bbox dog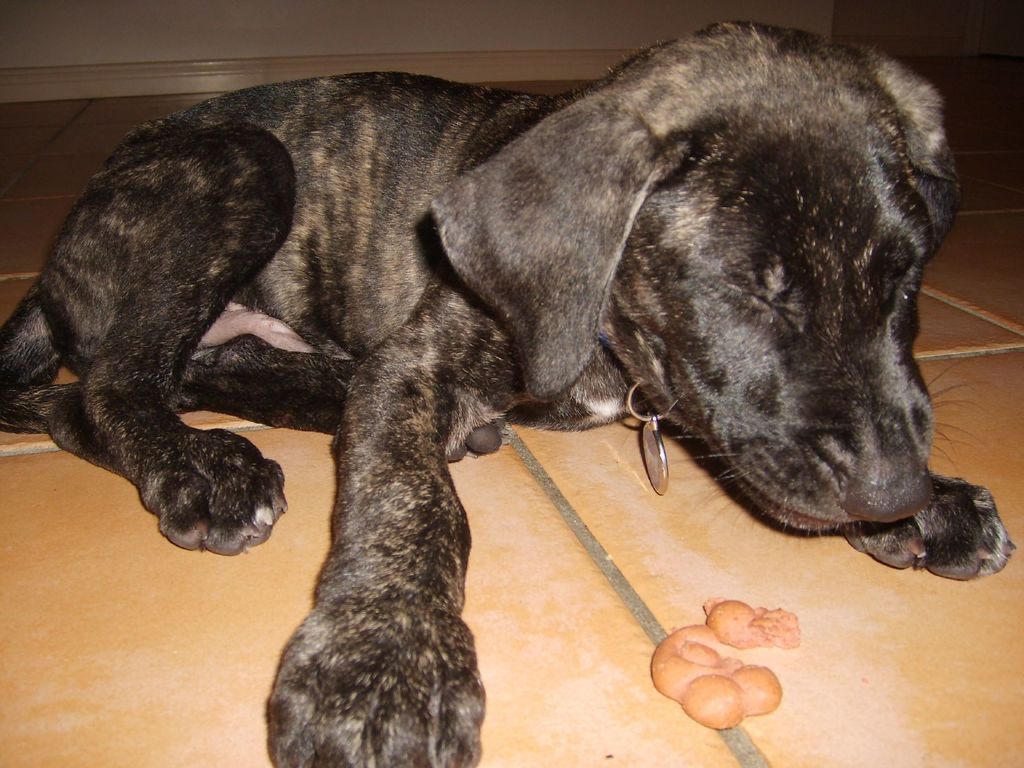
0, 19, 1018, 767
